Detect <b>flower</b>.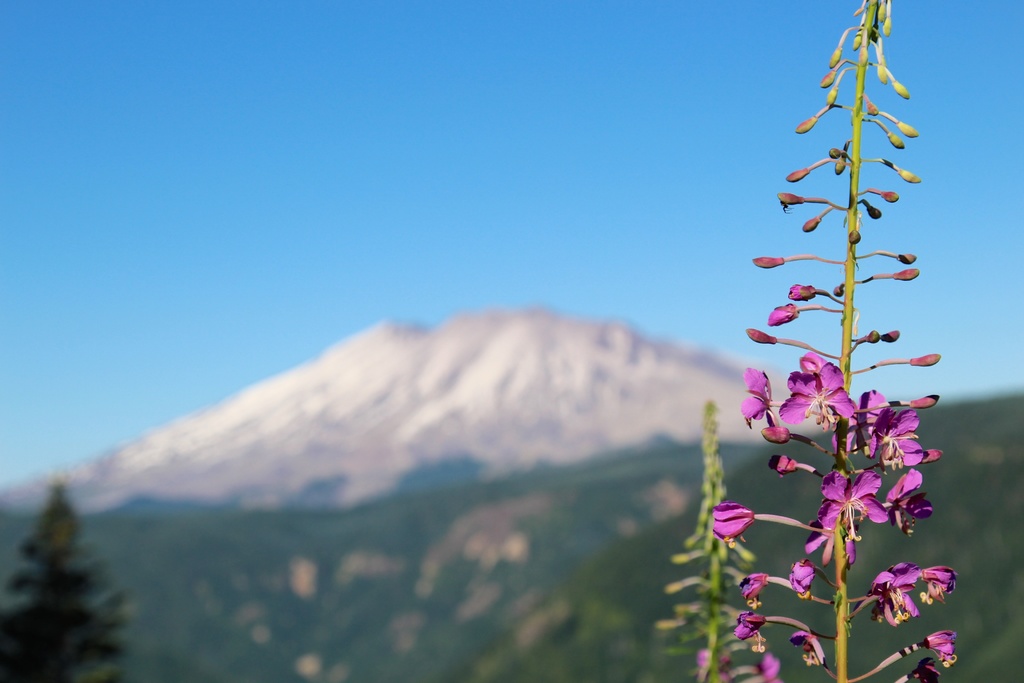
Detected at detection(725, 607, 760, 656).
